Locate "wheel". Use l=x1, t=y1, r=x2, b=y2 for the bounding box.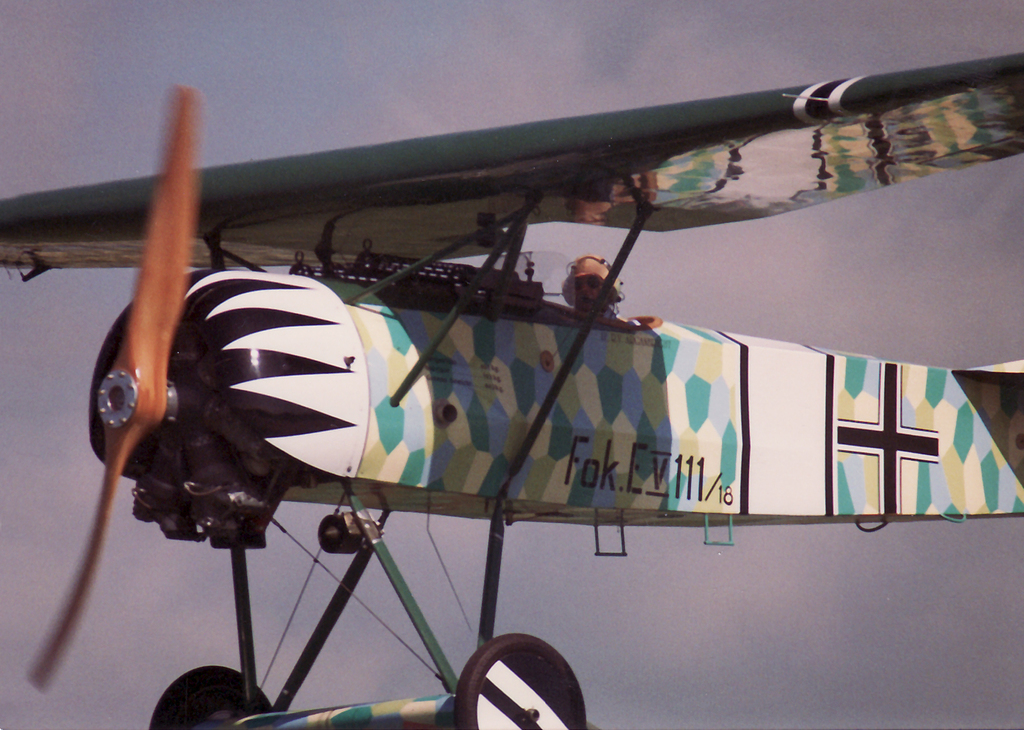
l=464, t=651, r=575, b=729.
